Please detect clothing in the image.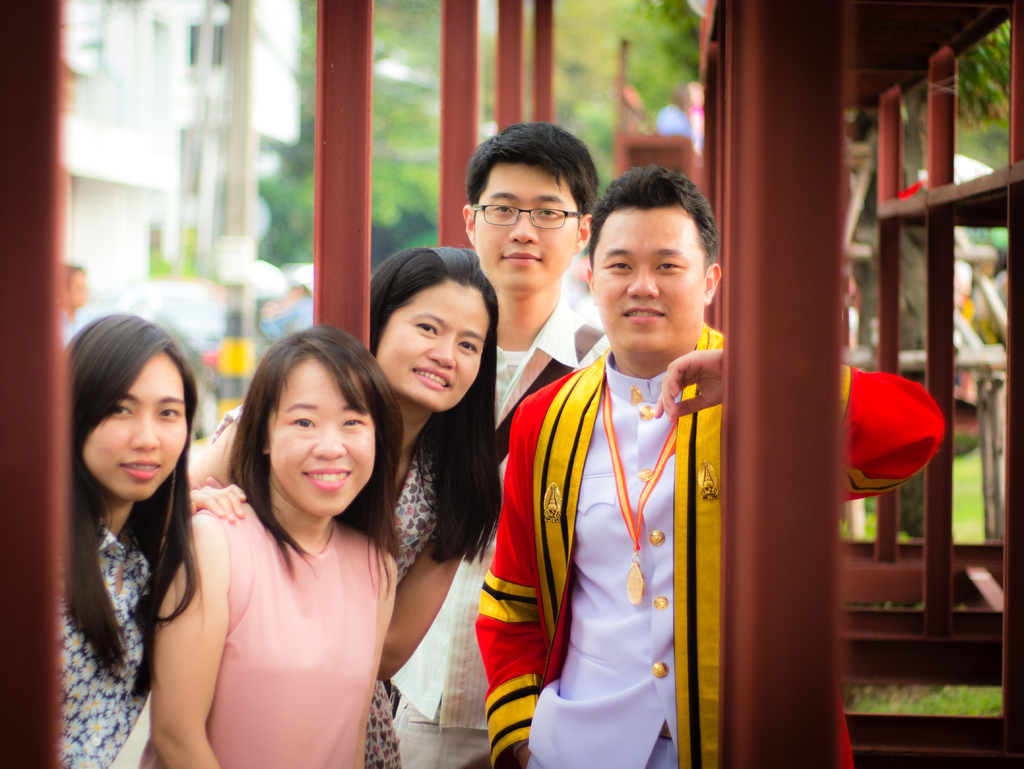
[474, 319, 945, 768].
